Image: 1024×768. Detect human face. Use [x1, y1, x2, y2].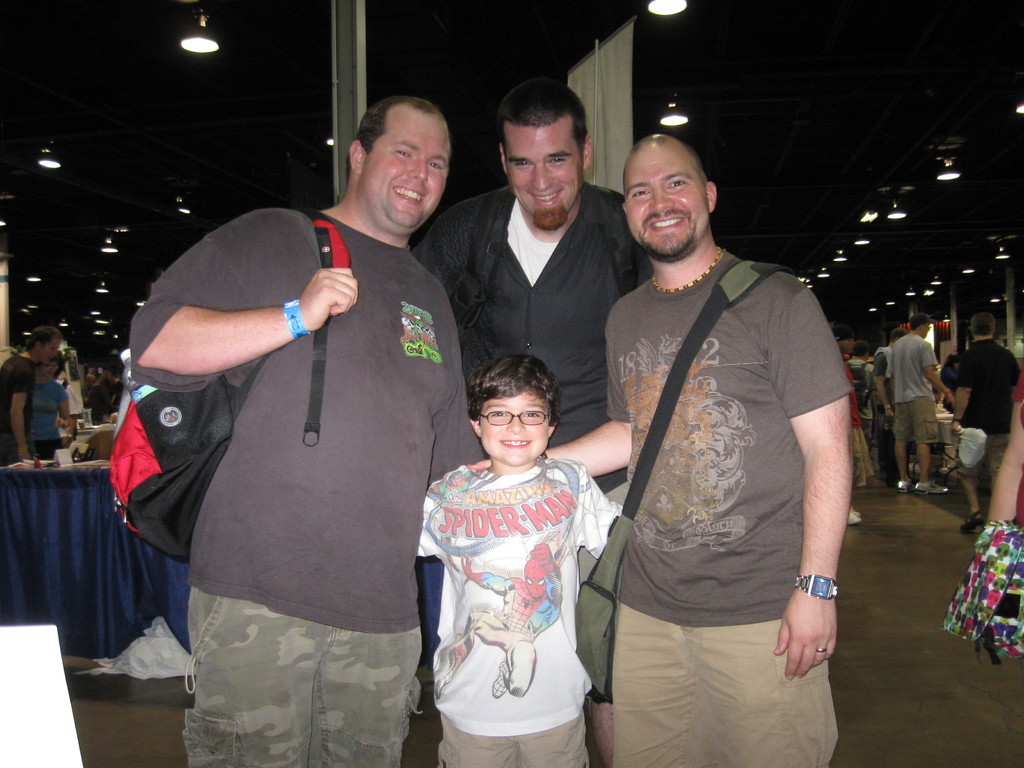
[477, 388, 551, 464].
